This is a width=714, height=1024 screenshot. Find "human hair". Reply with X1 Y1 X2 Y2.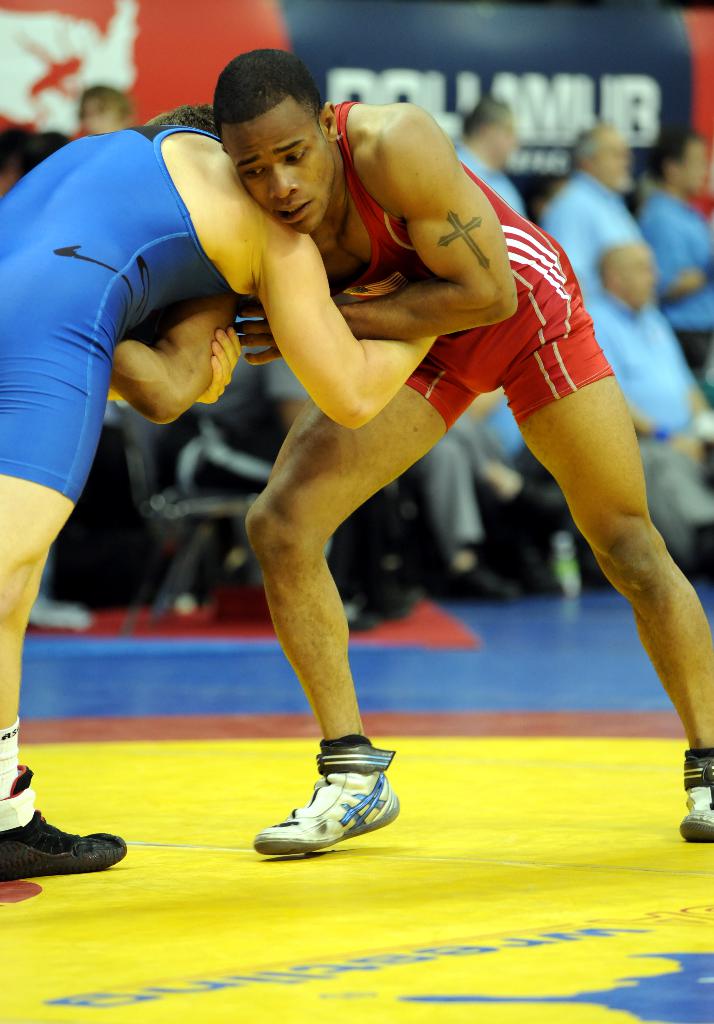
455 100 515 138.
